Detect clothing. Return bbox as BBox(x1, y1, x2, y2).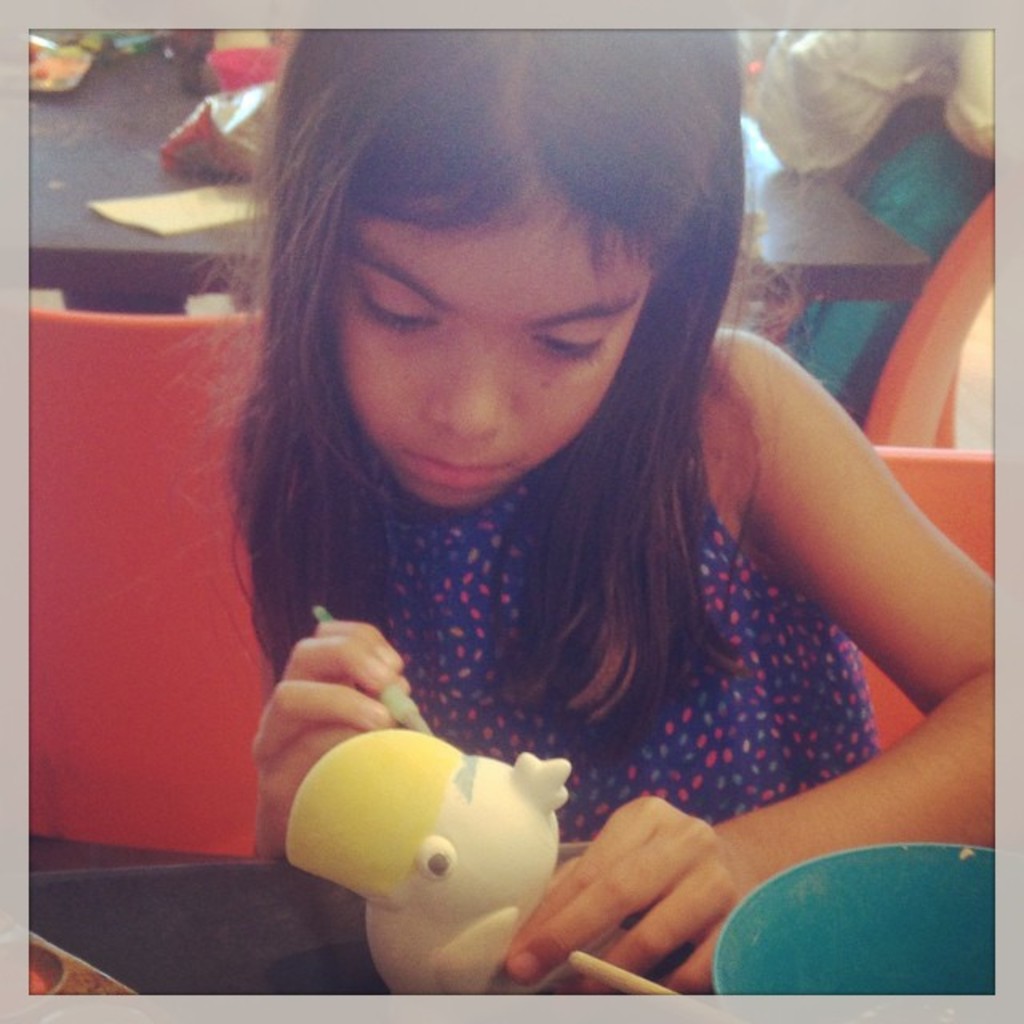
BBox(30, 443, 878, 1013).
